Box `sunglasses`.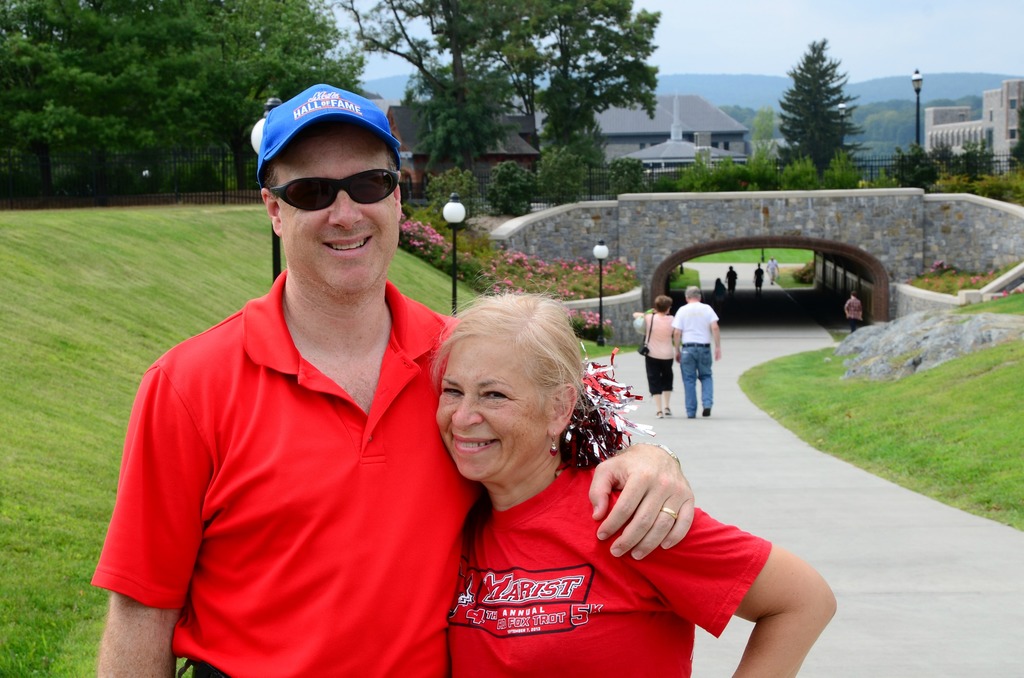
left=270, top=168, right=399, bottom=213.
